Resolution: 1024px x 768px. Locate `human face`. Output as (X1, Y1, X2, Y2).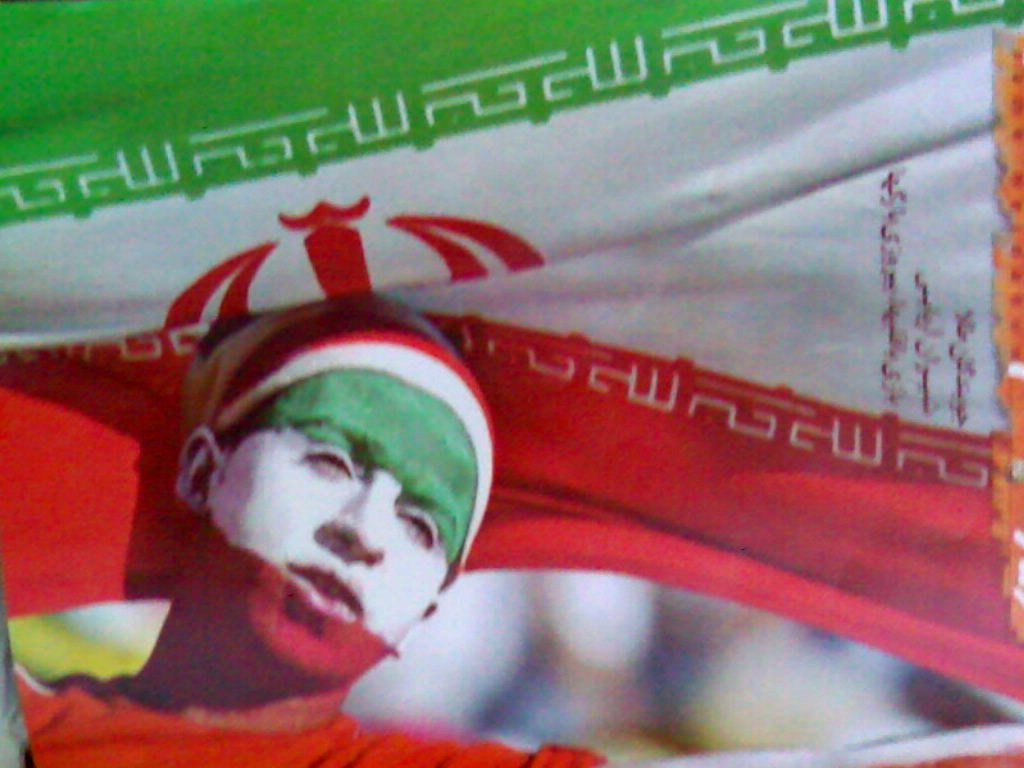
(214, 375, 478, 681).
